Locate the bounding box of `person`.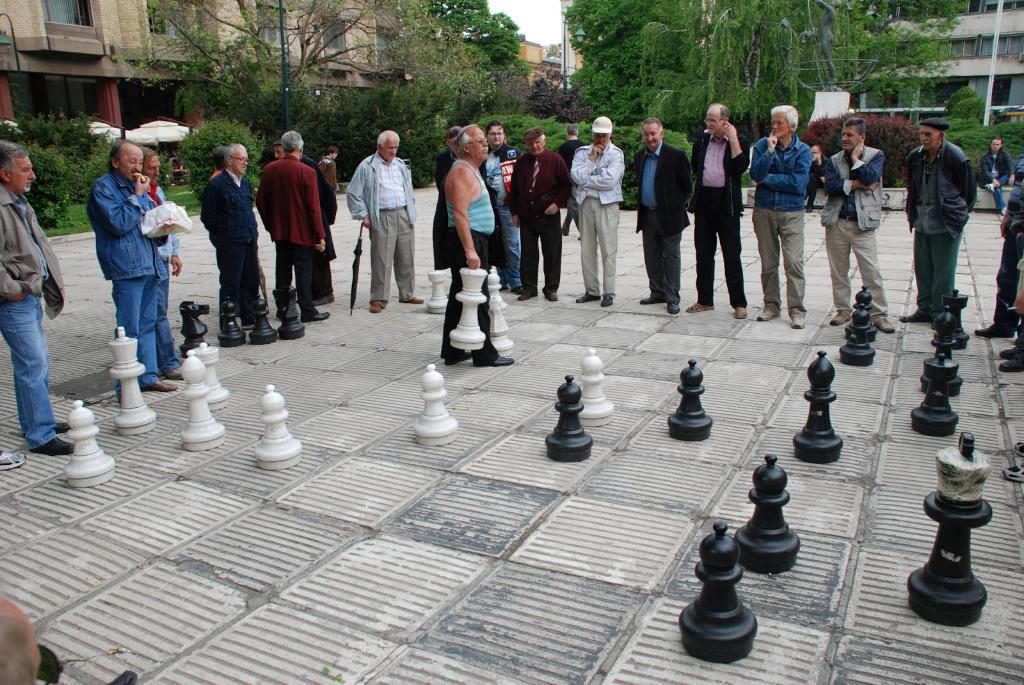
Bounding box: 550 122 581 238.
